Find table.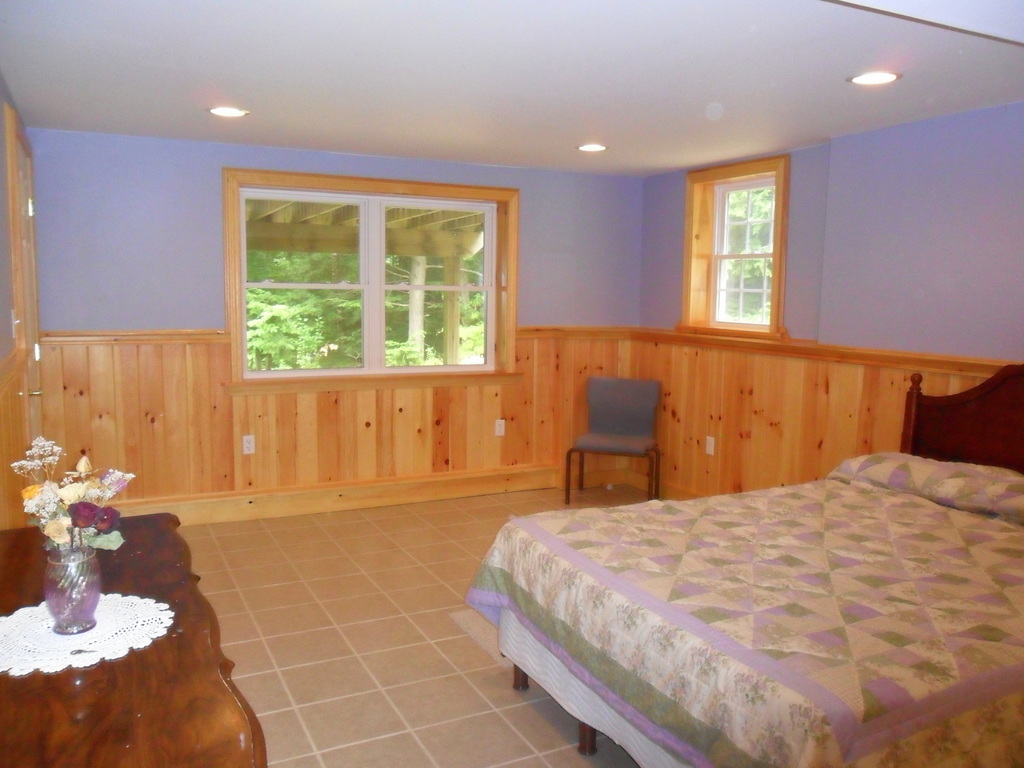
crop(0, 526, 284, 754).
